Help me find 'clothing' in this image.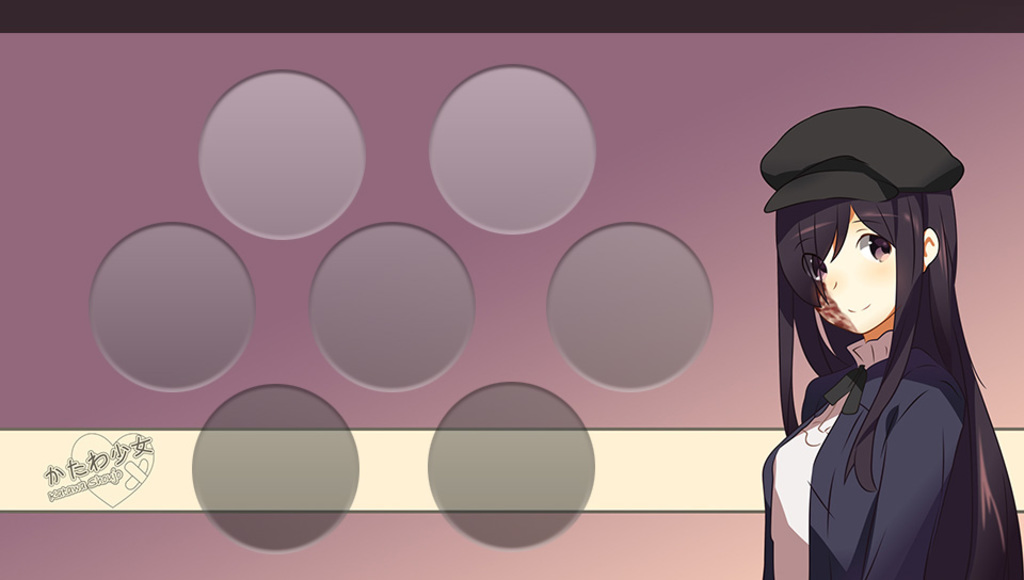
Found it: BBox(761, 102, 1022, 579).
